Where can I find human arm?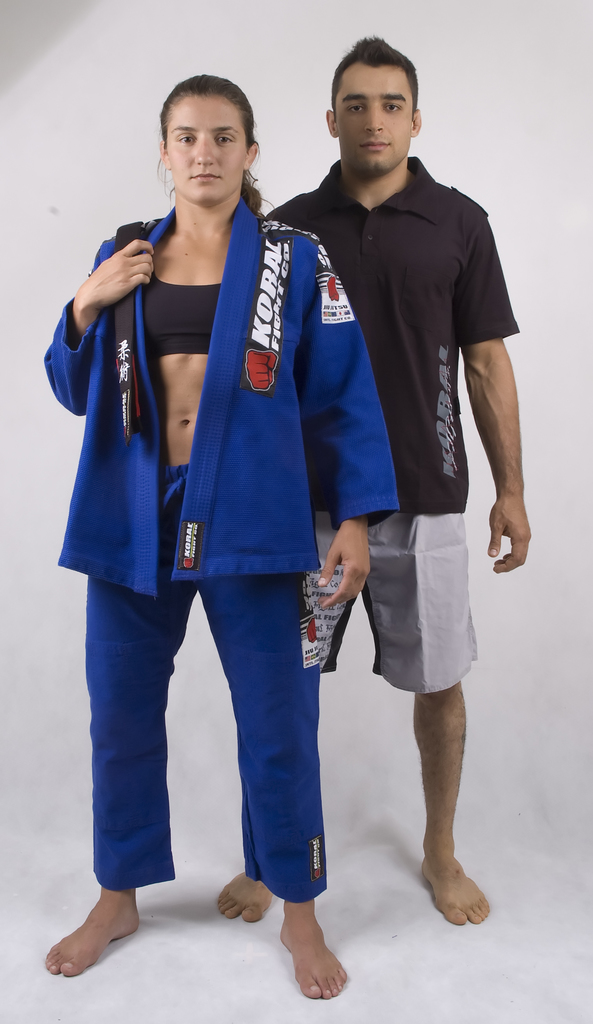
You can find it at (305,225,377,614).
